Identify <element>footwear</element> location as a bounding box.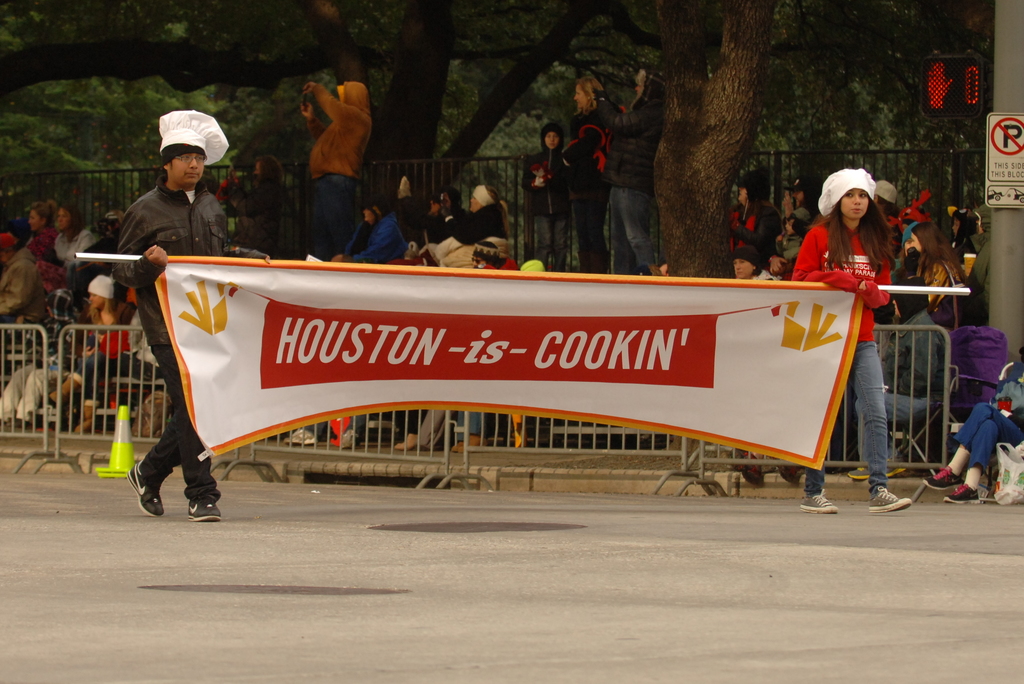
detection(290, 423, 316, 444).
